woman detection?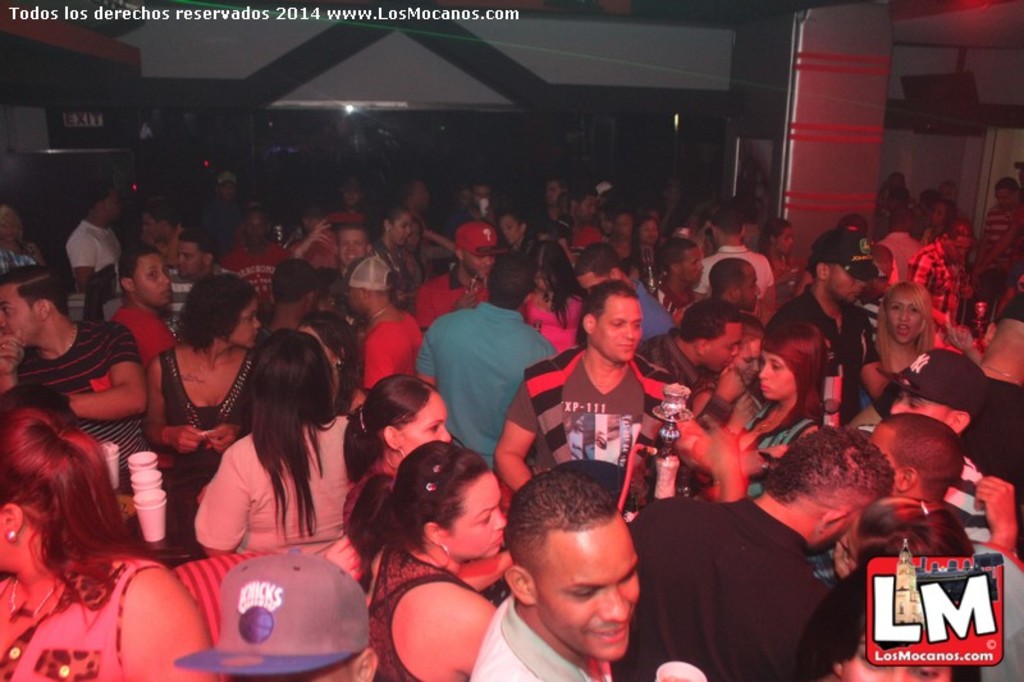
{"x1": 179, "y1": 324, "x2": 349, "y2": 604}
